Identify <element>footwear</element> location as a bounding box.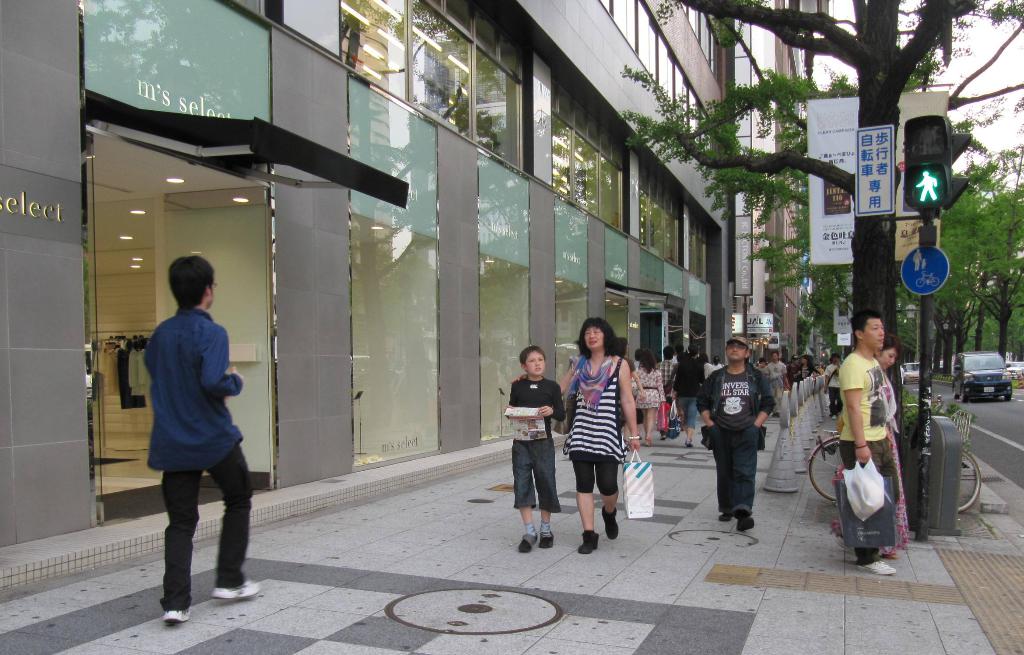
locate(579, 533, 598, 554).
